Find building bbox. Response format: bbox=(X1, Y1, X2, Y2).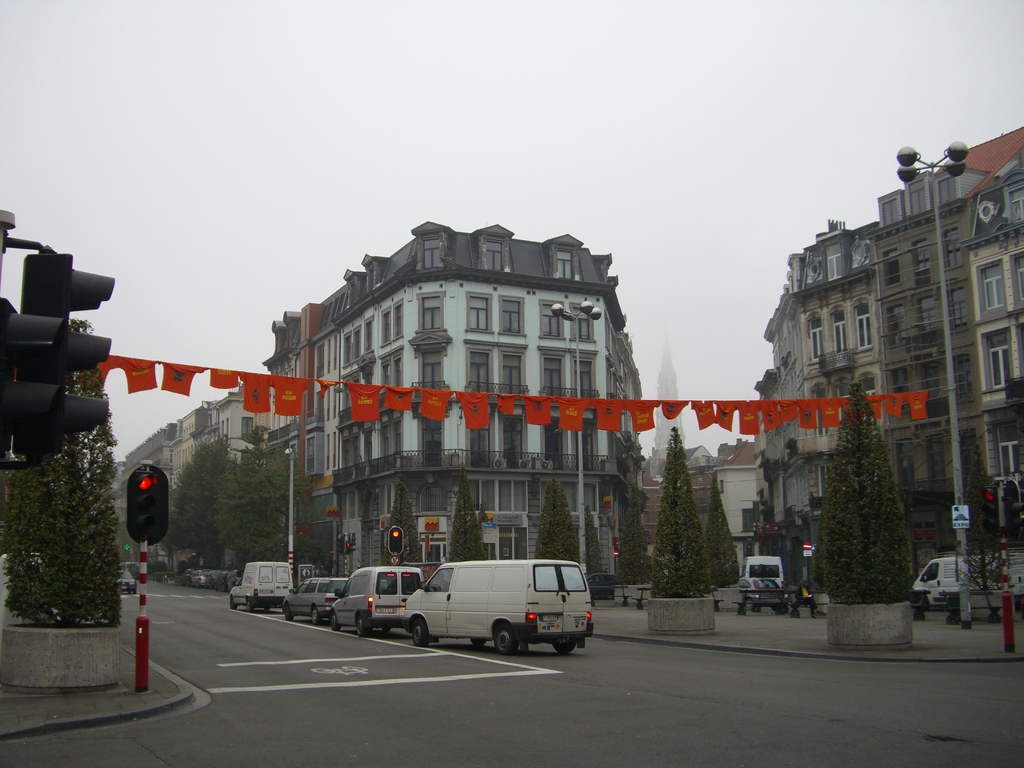
bbox=(712, 438, 758, 570).
